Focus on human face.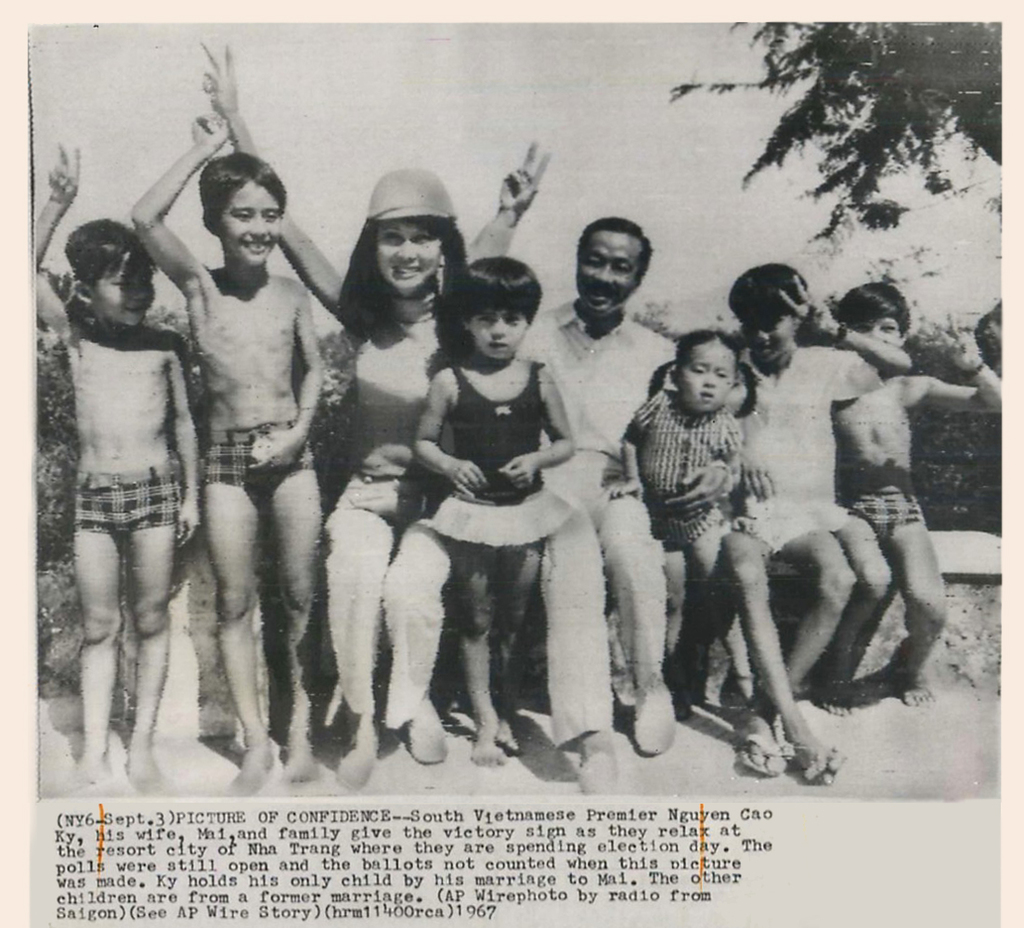
Focused at [x1=463, y1=305, x2=527, y2=359].
